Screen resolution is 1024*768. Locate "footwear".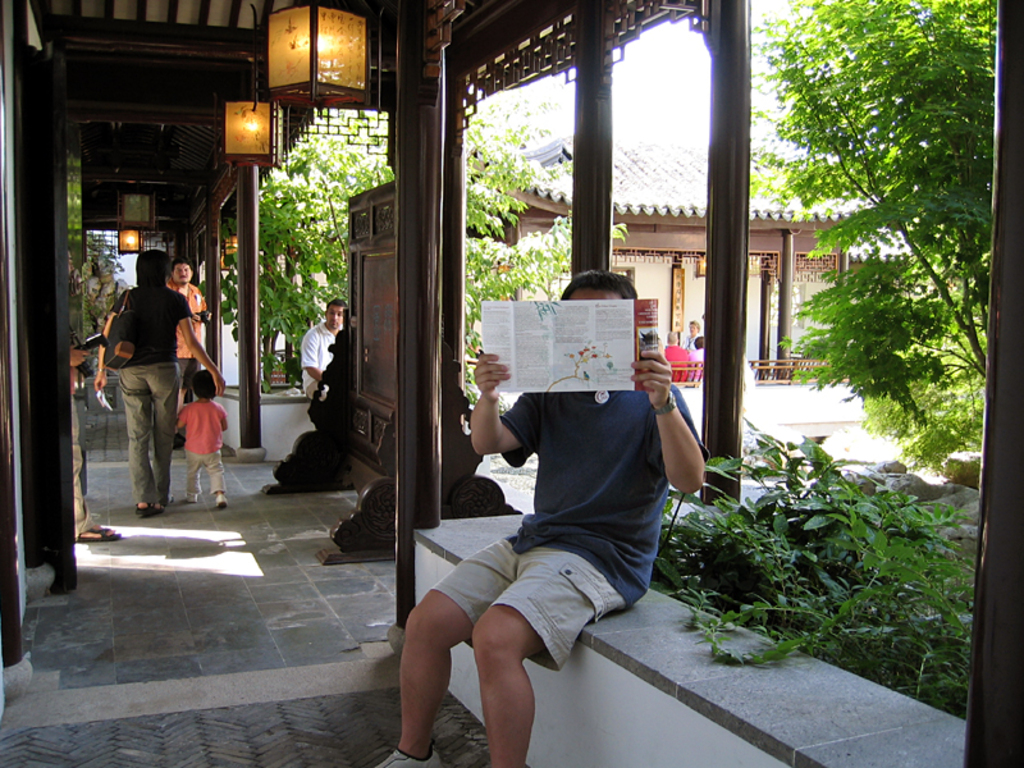
x1=137 y1=503 x2=156 y2=521.
